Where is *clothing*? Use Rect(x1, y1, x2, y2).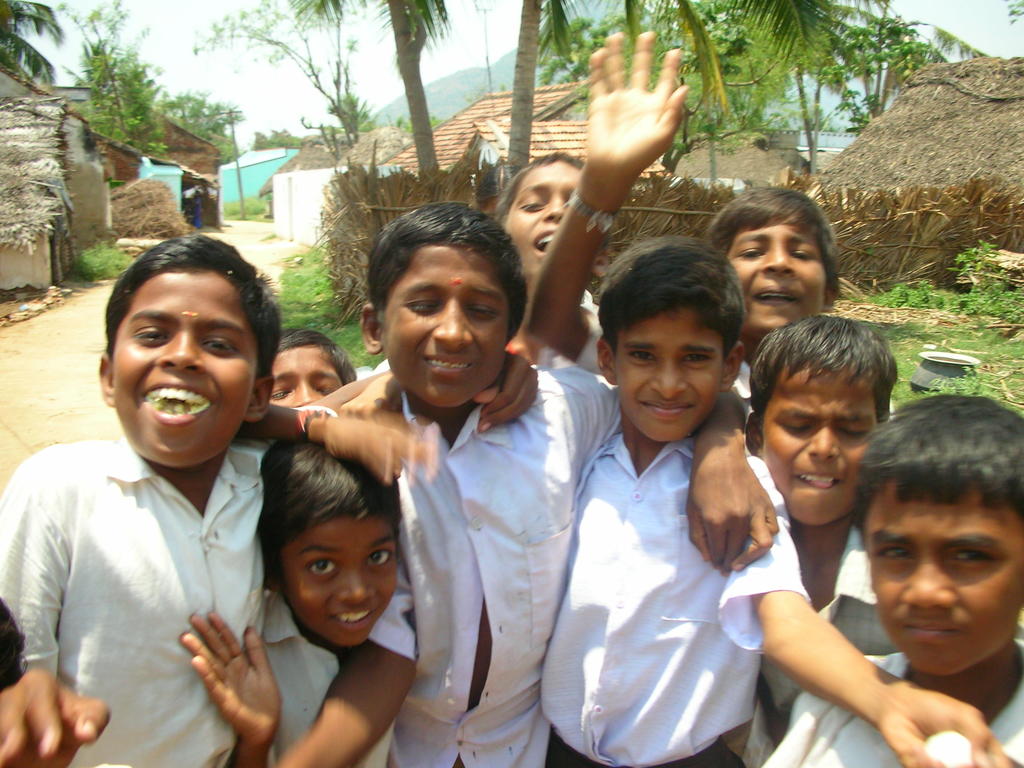
Rect(260, 590, 396, 767).
